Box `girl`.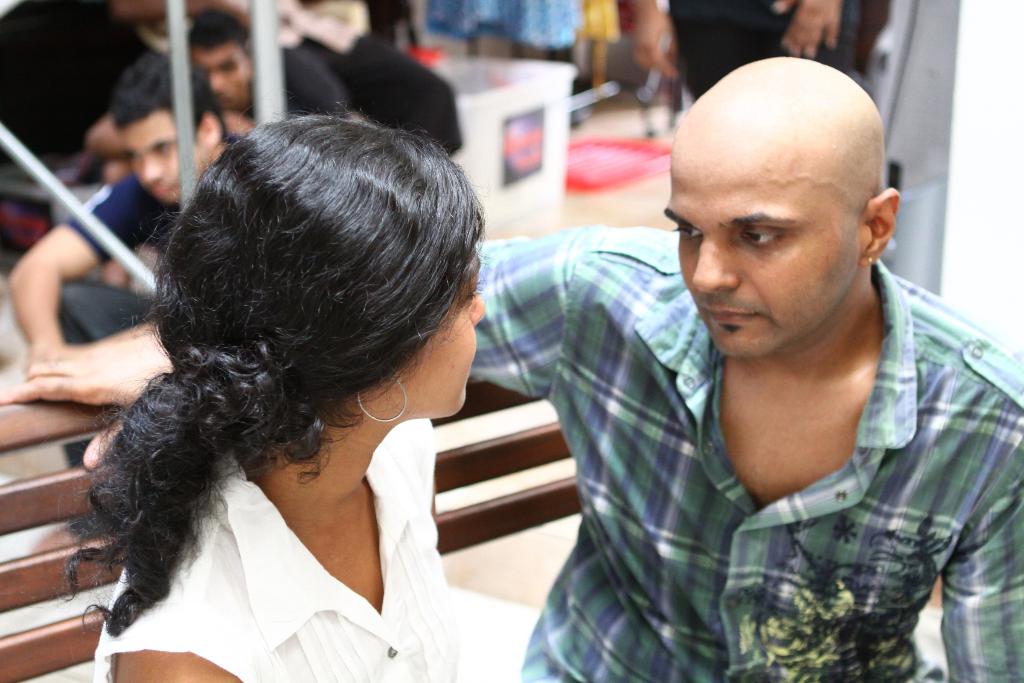
select_region(60, 104, 488, 682).
